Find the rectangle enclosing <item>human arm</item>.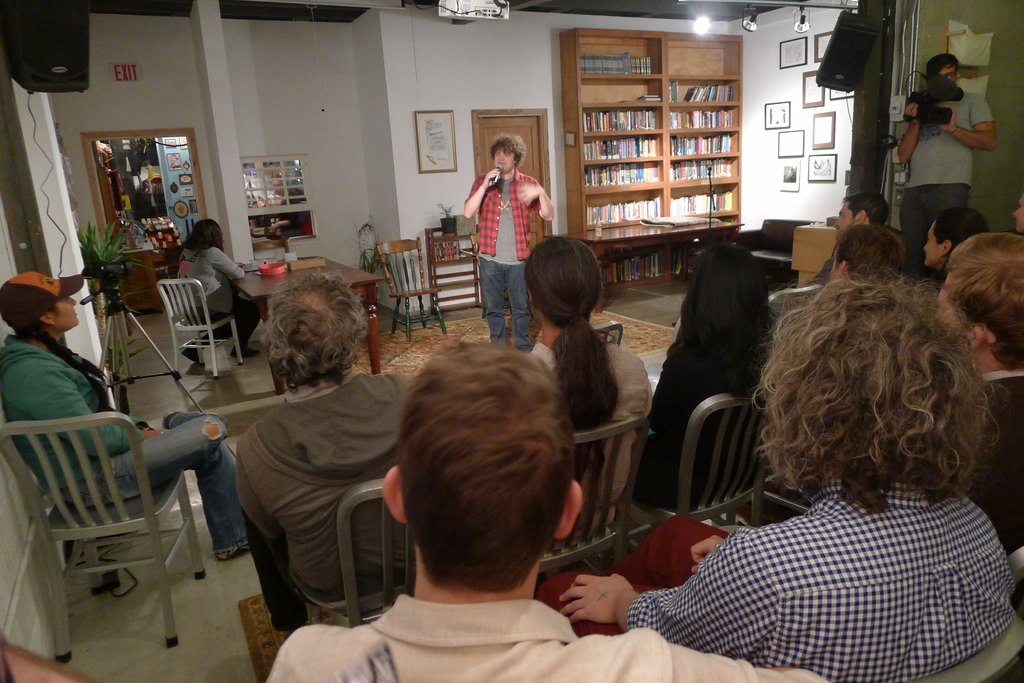
select_region(938, 94, 1000, 154).
